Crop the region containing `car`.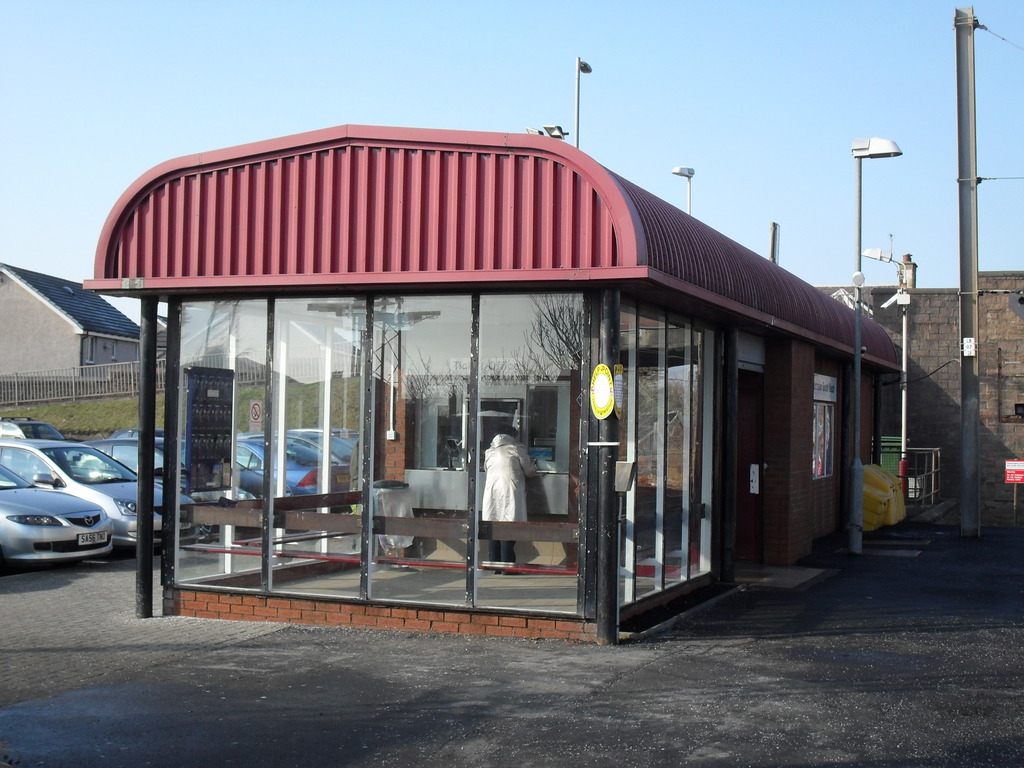
Crop region: box=[284, 429, 367, 470].
